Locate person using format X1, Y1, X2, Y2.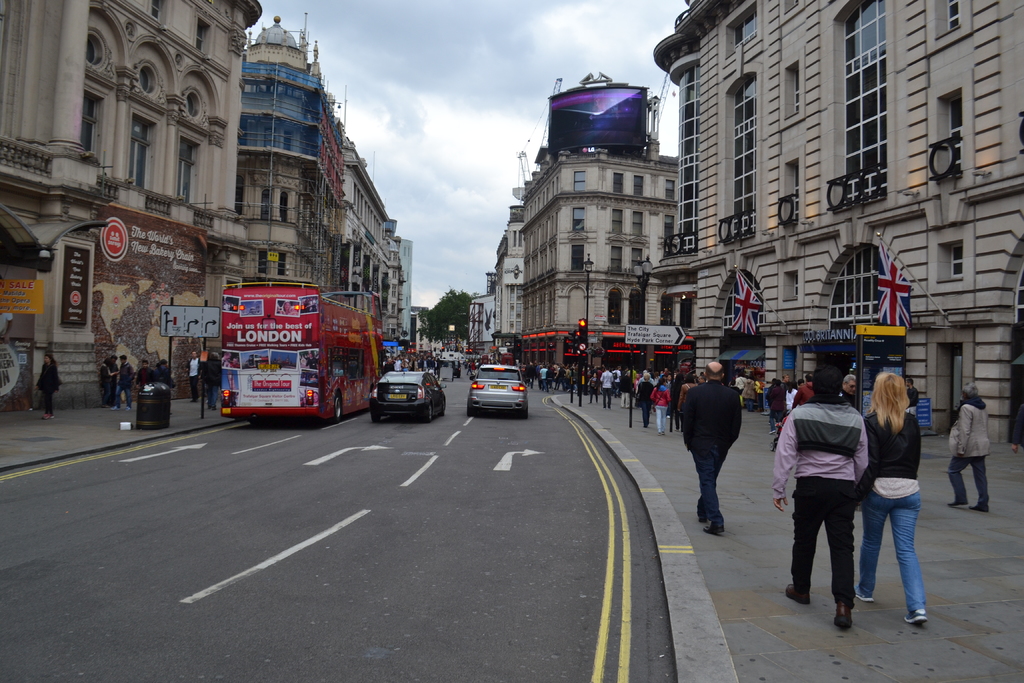
222, 352, 230, 368.
